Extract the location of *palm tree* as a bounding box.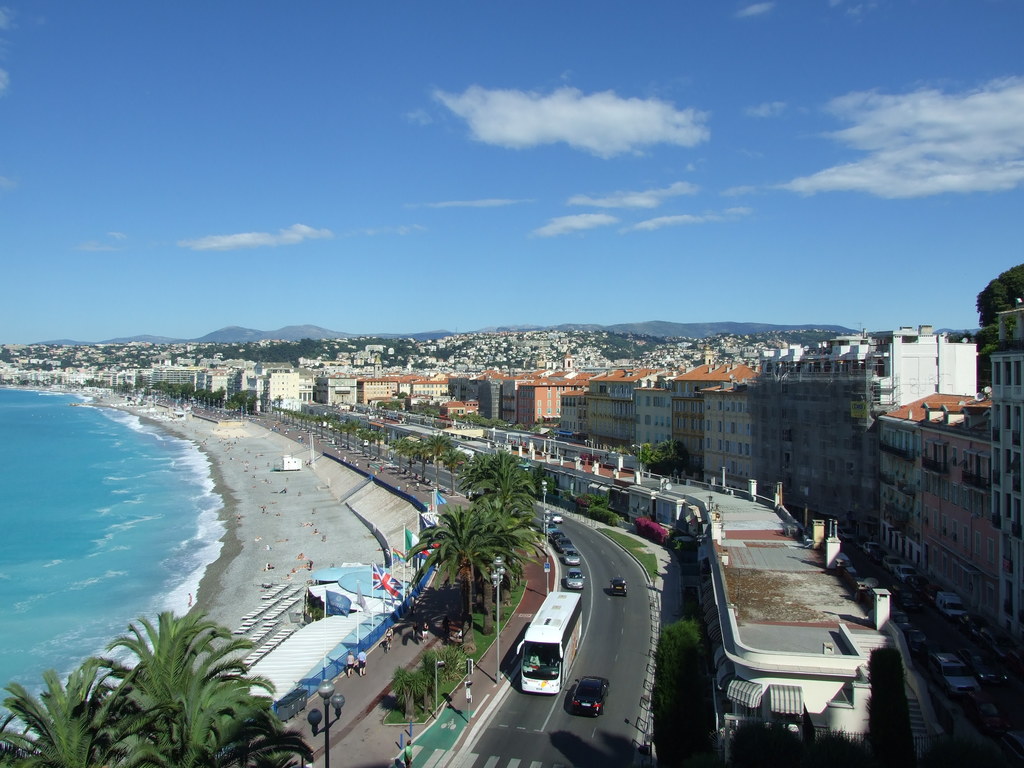
(508, 457, 539, 554).
